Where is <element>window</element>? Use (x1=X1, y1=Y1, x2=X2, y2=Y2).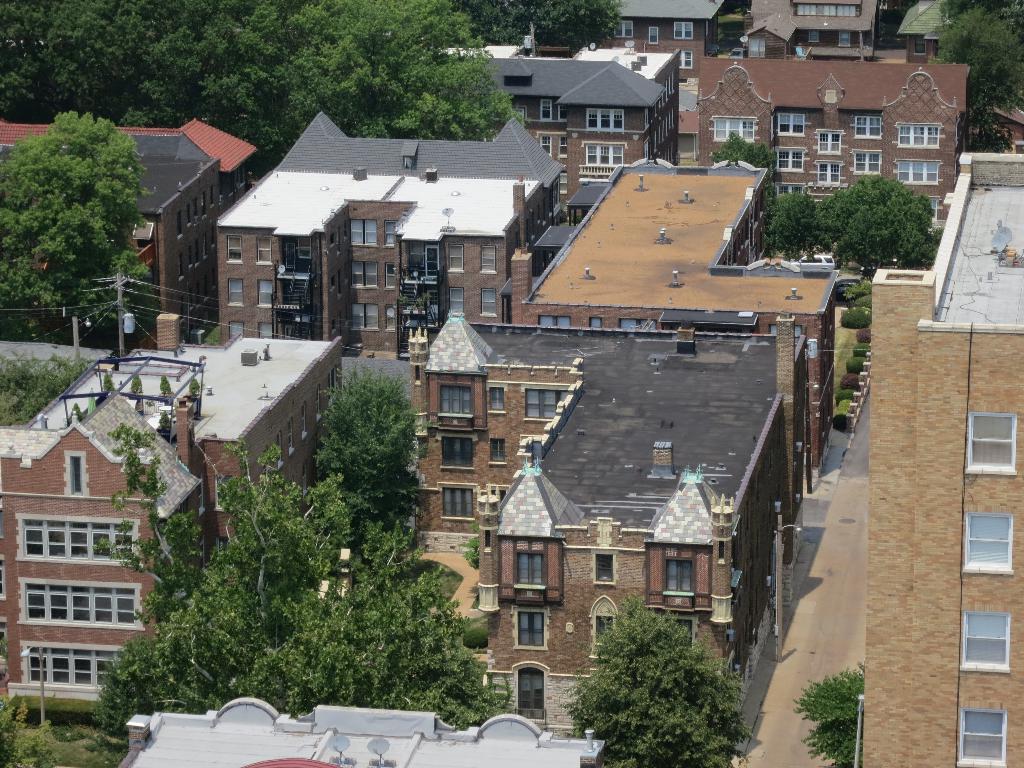
(x1=445, y1=493, x2=472, y2=511).
